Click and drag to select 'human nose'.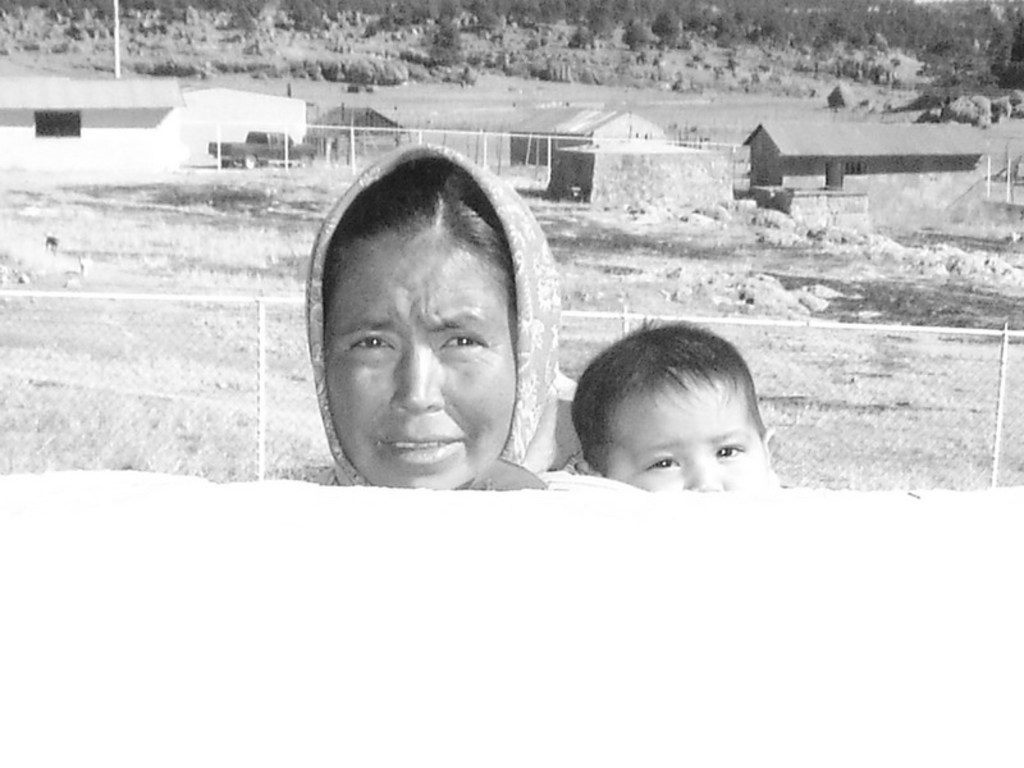
Selection: 392:346:445:410.
